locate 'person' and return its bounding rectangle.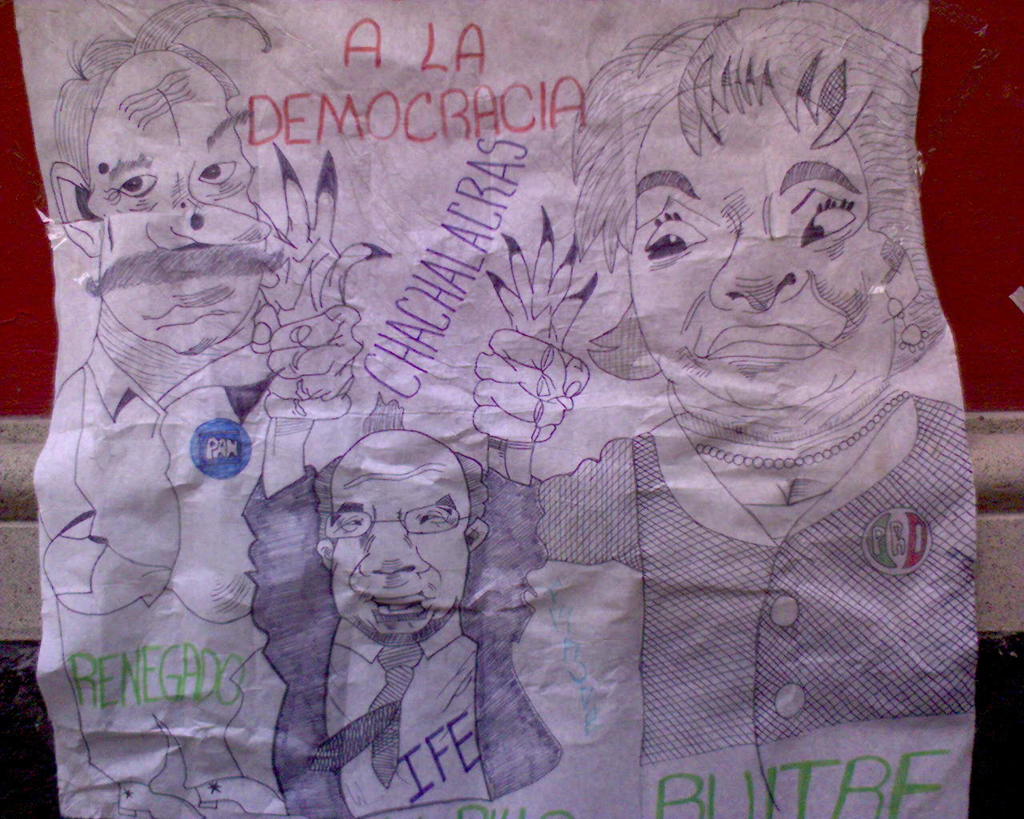
region(238, 147, 608, 818).
